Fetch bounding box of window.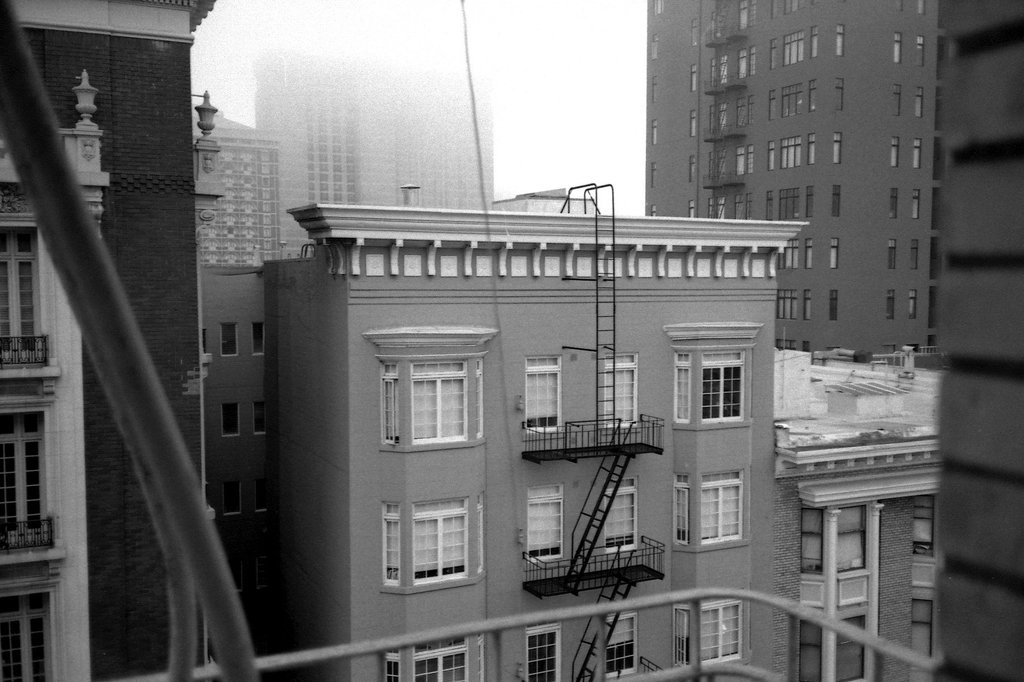
Bbox: crop(783, 138, 800, 168).
